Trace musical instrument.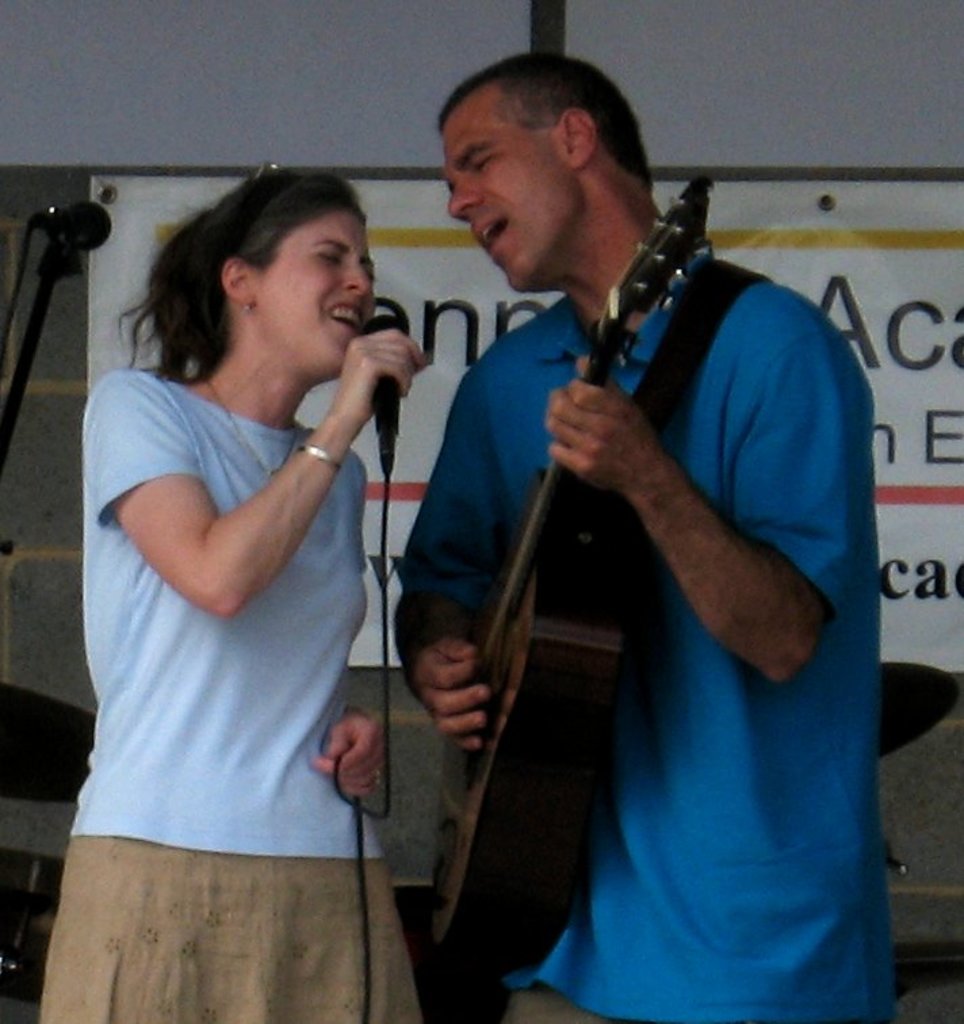
Traced to box(375, 164, 772, 918).
